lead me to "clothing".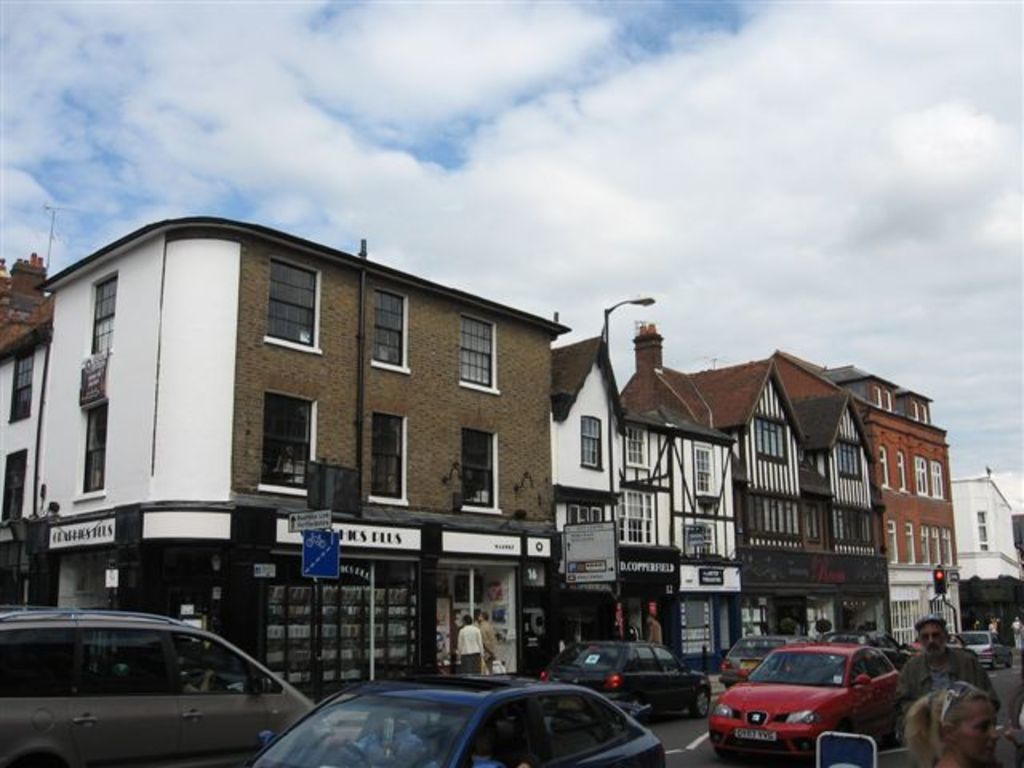
Lead to <bbox>890, 651, 982, 731</bbox>.
